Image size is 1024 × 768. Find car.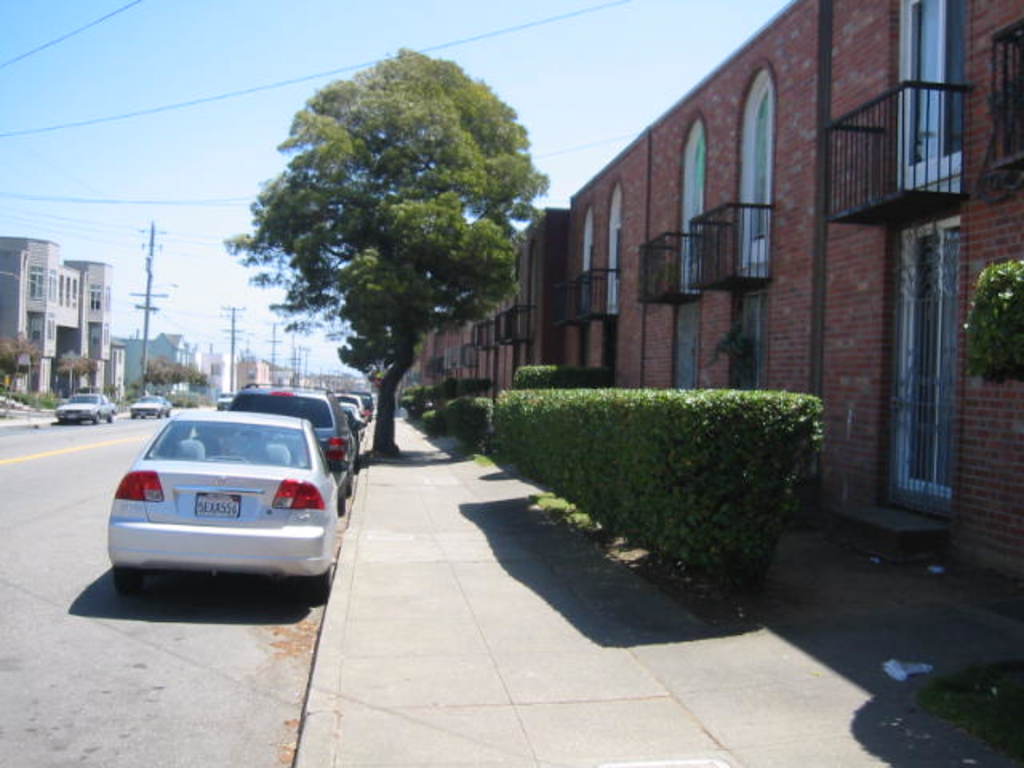
left=347, top=405, right=358, bottom=478.
